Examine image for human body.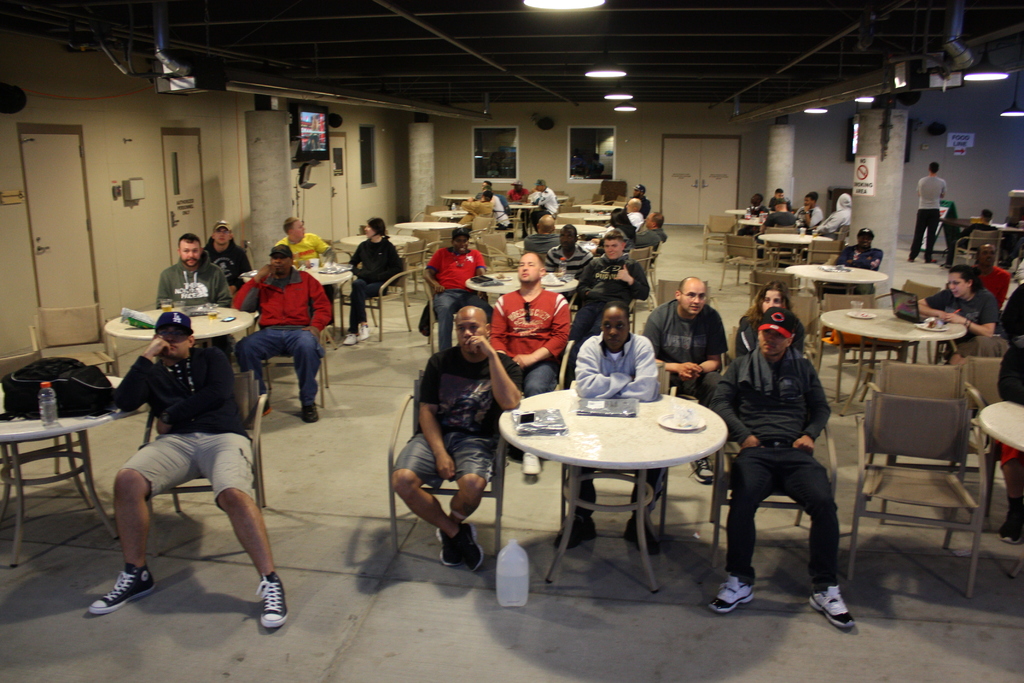
Examination result: box=[67, 276, 296, 611].
